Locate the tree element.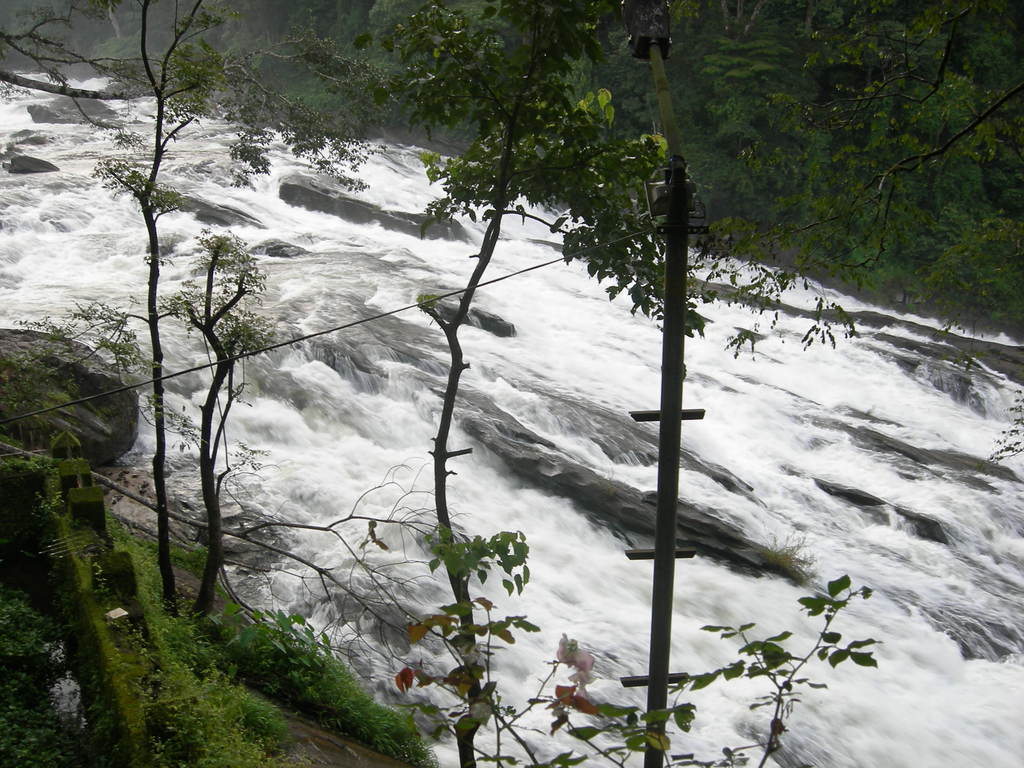
Element bbox: 350,0,896,767.
